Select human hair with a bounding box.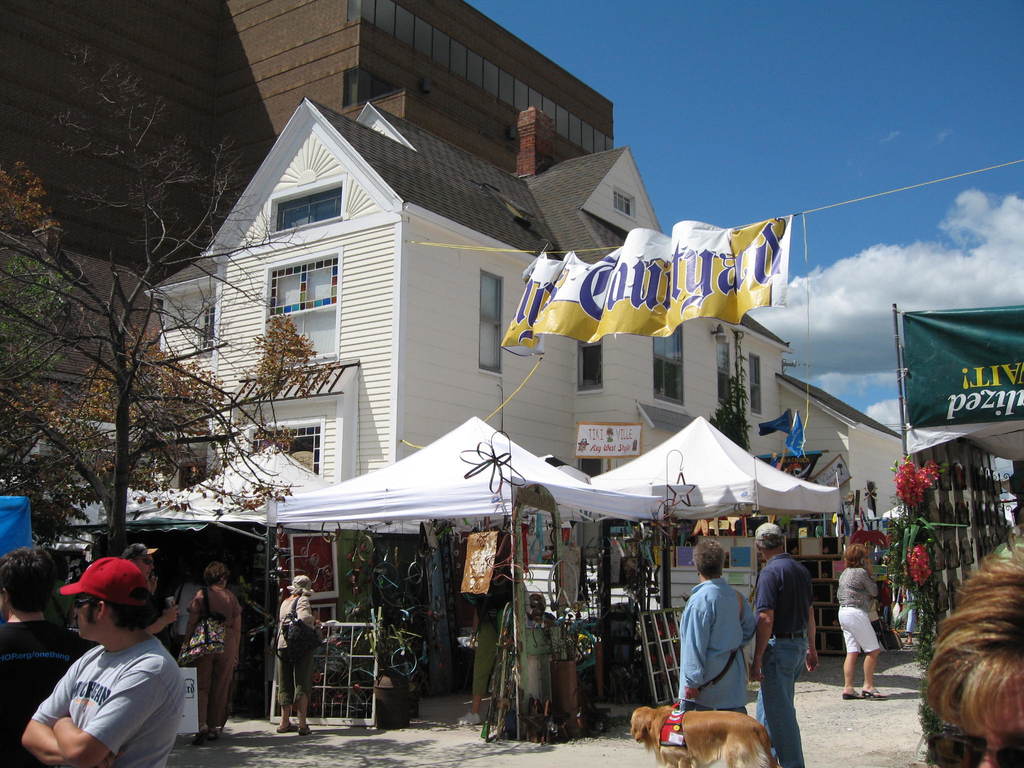
<region>756, 521, 787, 553</region>.
